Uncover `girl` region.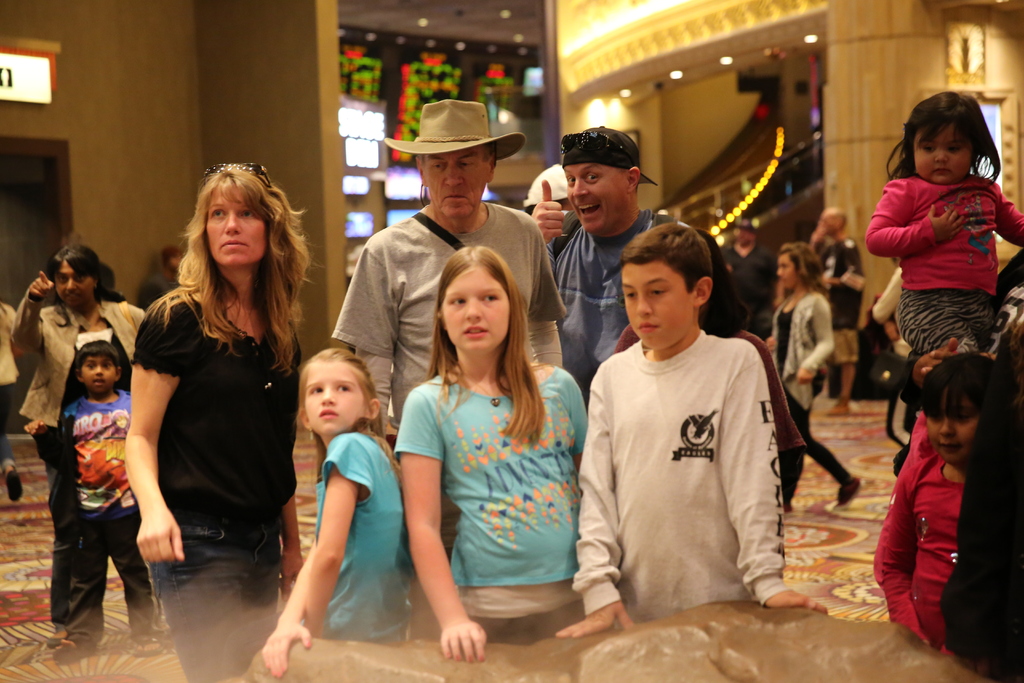
Uncovered: left=395, top=242, right=589, bottom=660.
